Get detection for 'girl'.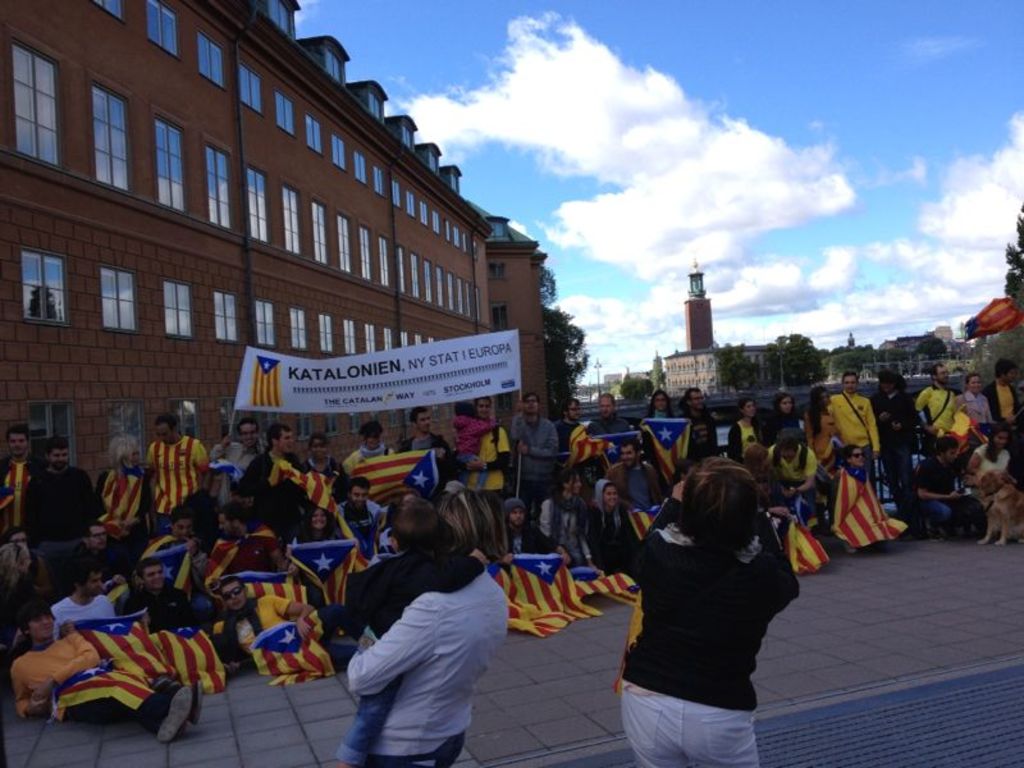
Detection: 723,390,759,467.
